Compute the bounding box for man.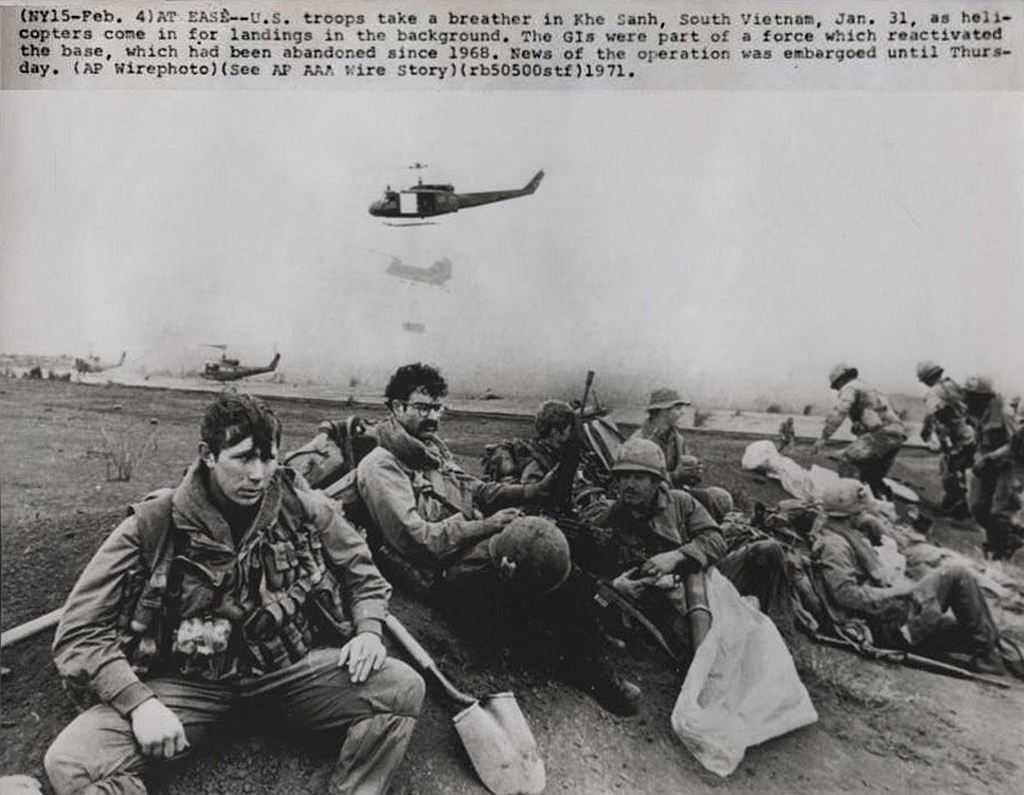
351, 360, 643, 705.
